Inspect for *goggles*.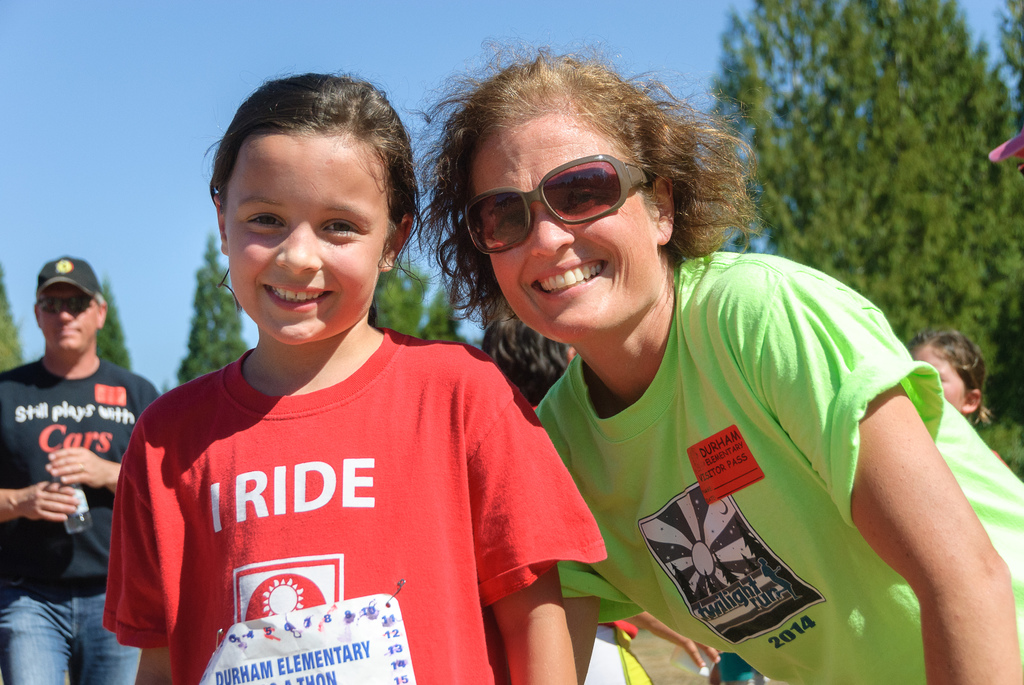
Inspection: <region>38, 294, 99, 316</region>.
